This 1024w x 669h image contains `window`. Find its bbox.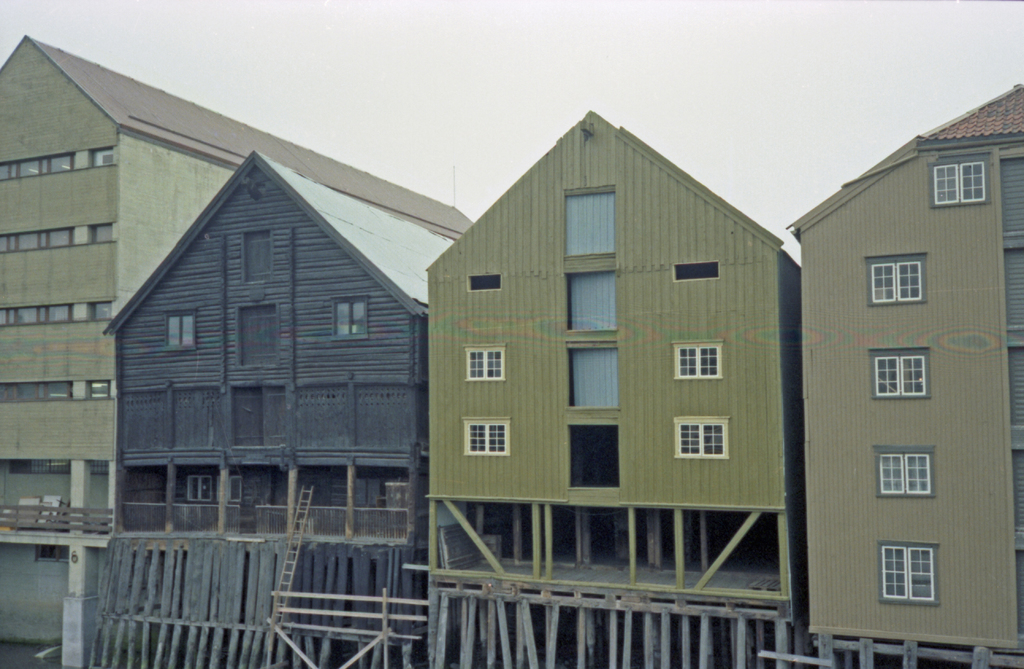
[x1=242, y1=232, x2=278, y2=285].
